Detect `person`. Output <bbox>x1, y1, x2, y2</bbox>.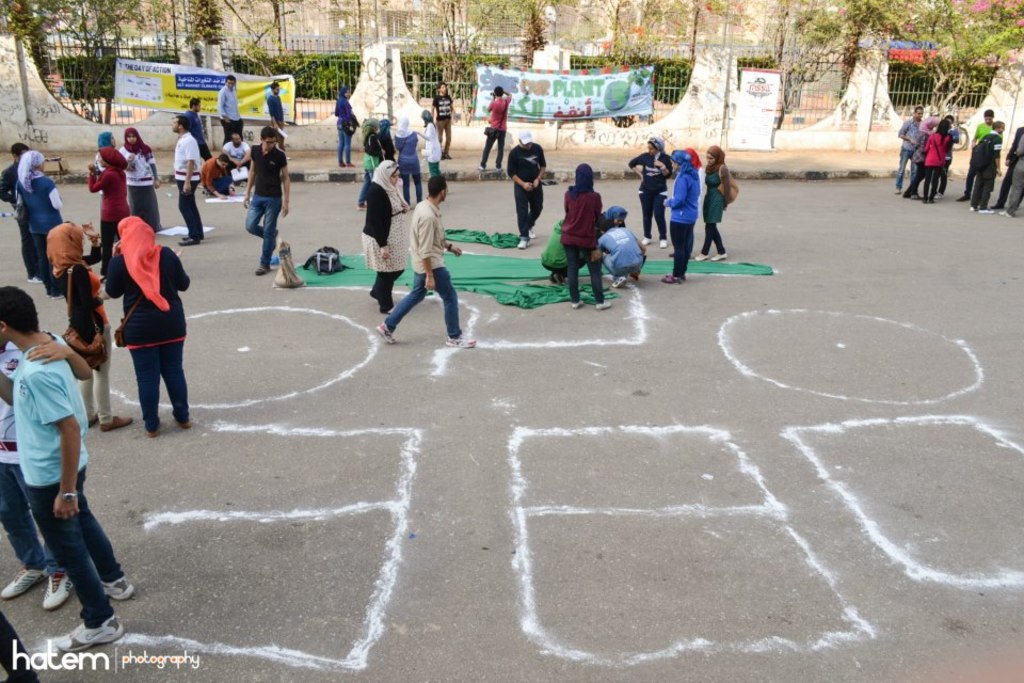
<bbox>90, 149, 125, 275</bbox>.
